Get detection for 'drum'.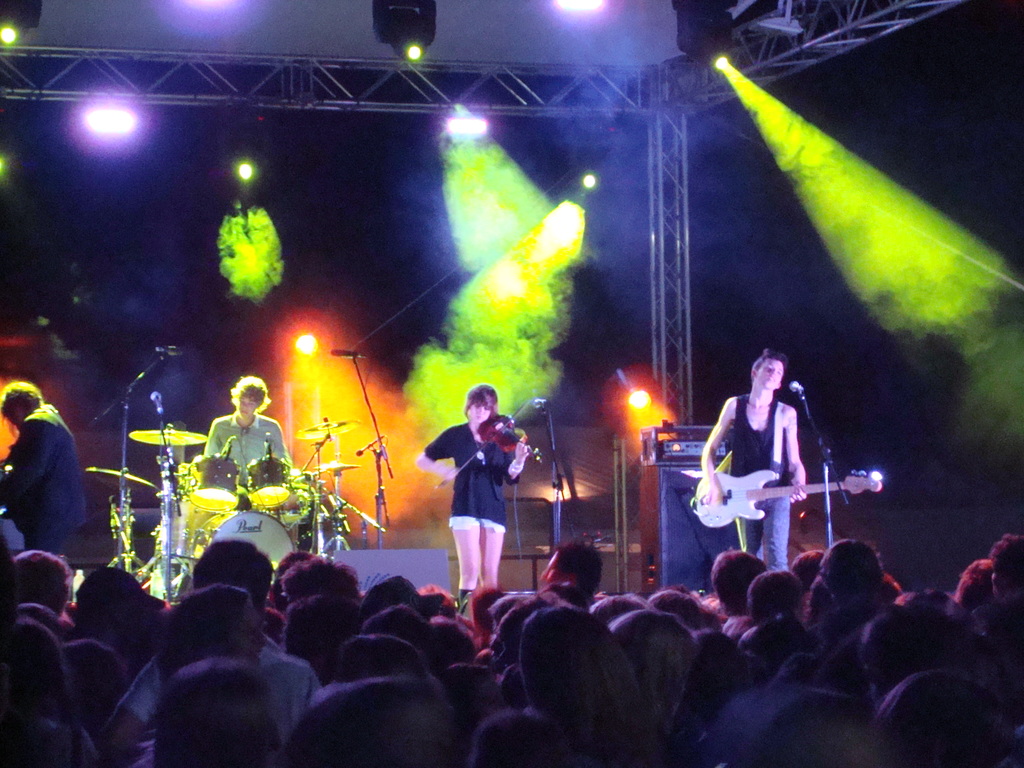
Detection: 245, 457, 291, 507.
